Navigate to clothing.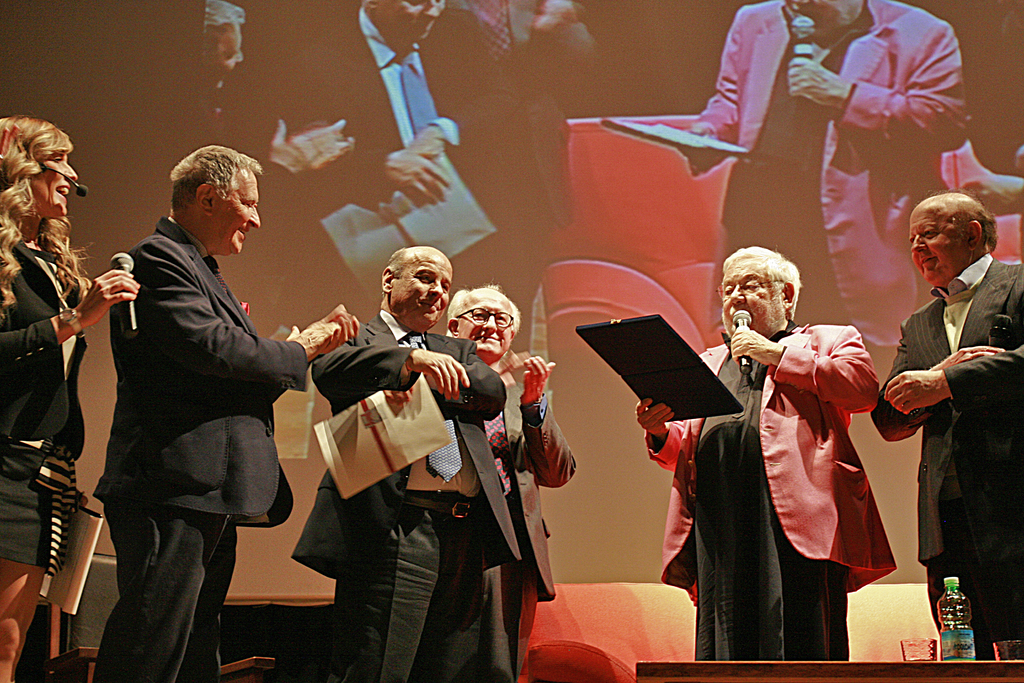
Navigation target: 467/348/600/682.
